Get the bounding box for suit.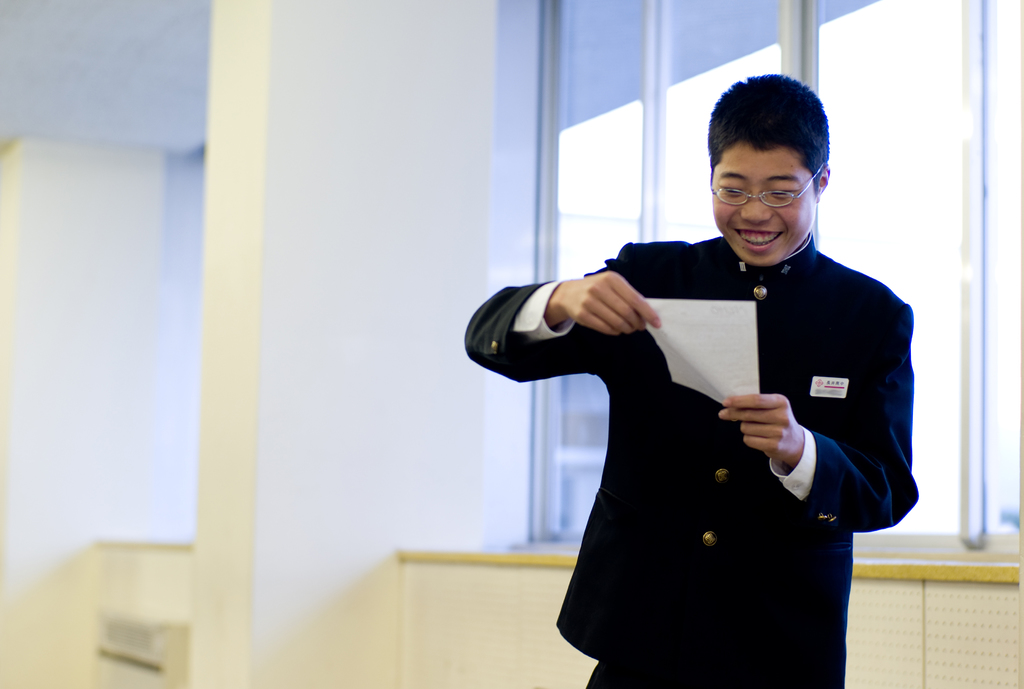
region(464, 231, 915, 688).
